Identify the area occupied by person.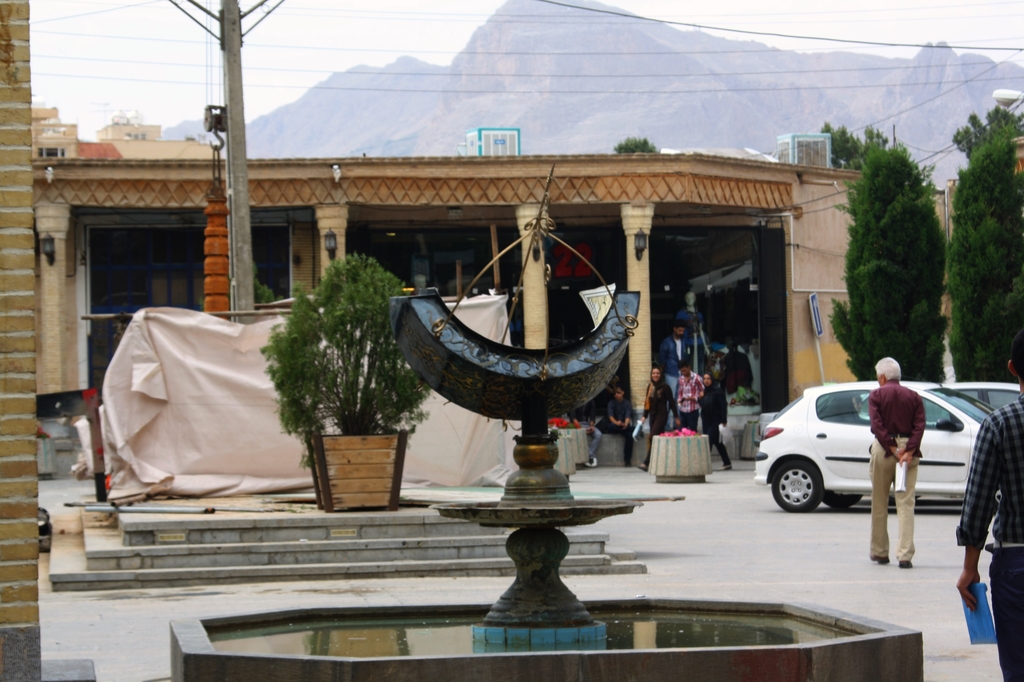
Area: locate(870, 357, 925, 569).
